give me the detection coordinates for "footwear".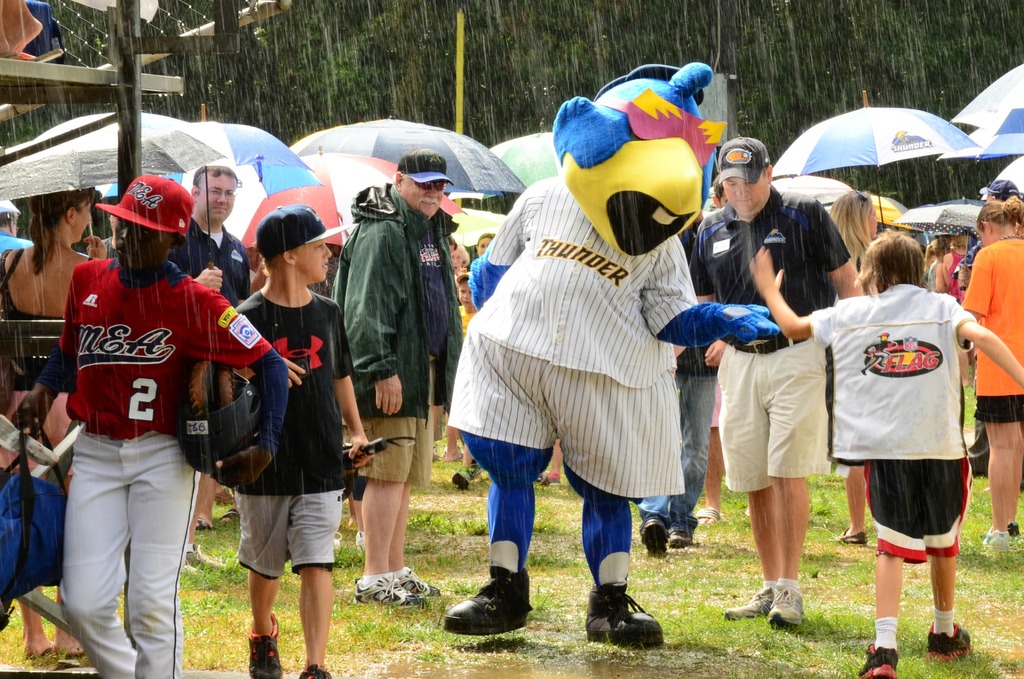
194/514/218/532.
